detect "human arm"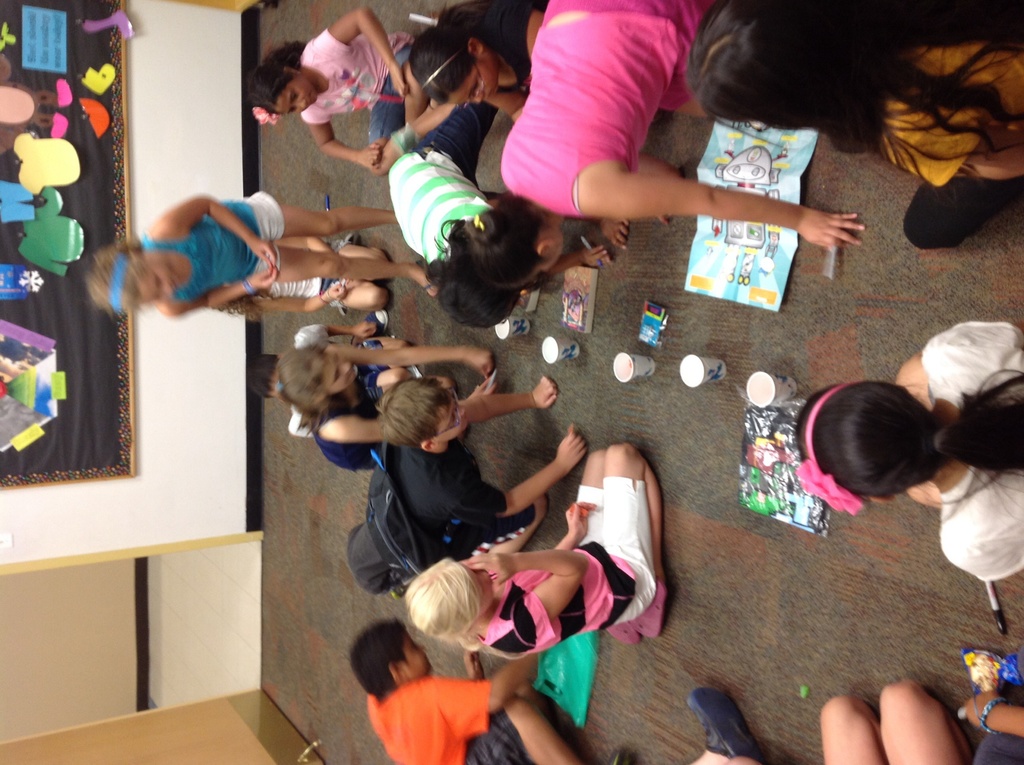
BBox(577, 175, 864, 245)
